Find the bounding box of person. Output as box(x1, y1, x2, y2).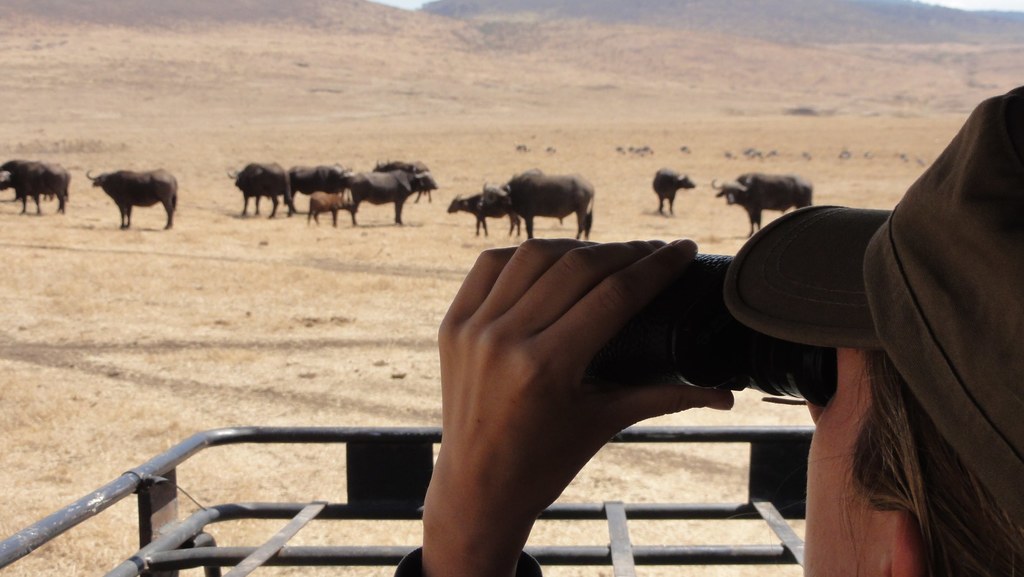
box(387, 84, 1023, 576).
